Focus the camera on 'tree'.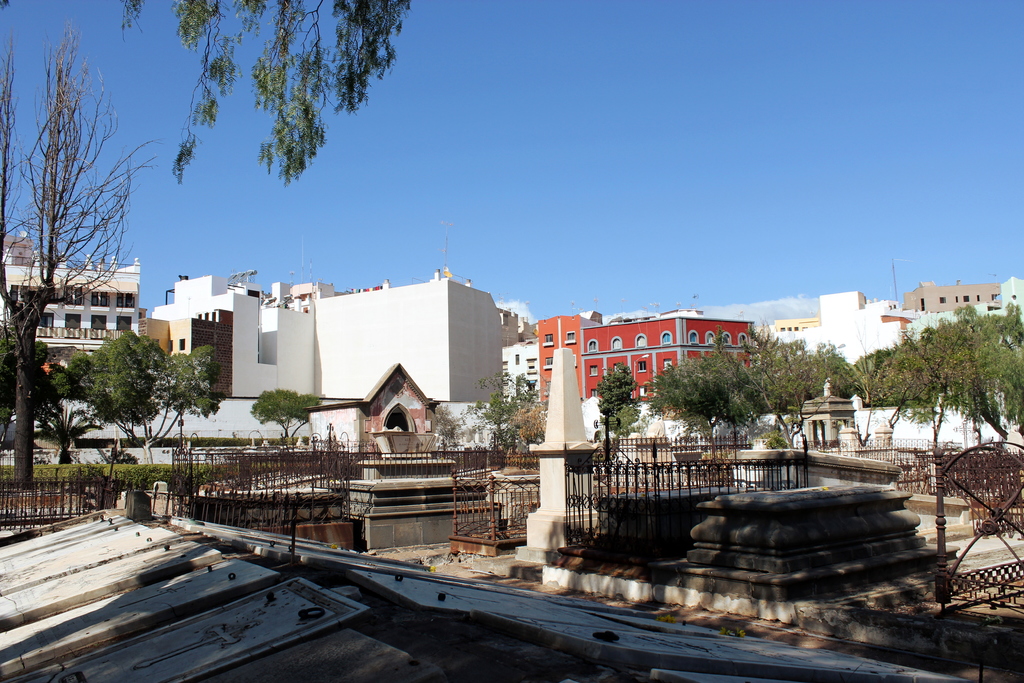
Focus region: left=50, top=324, right=207, bottom=464.
